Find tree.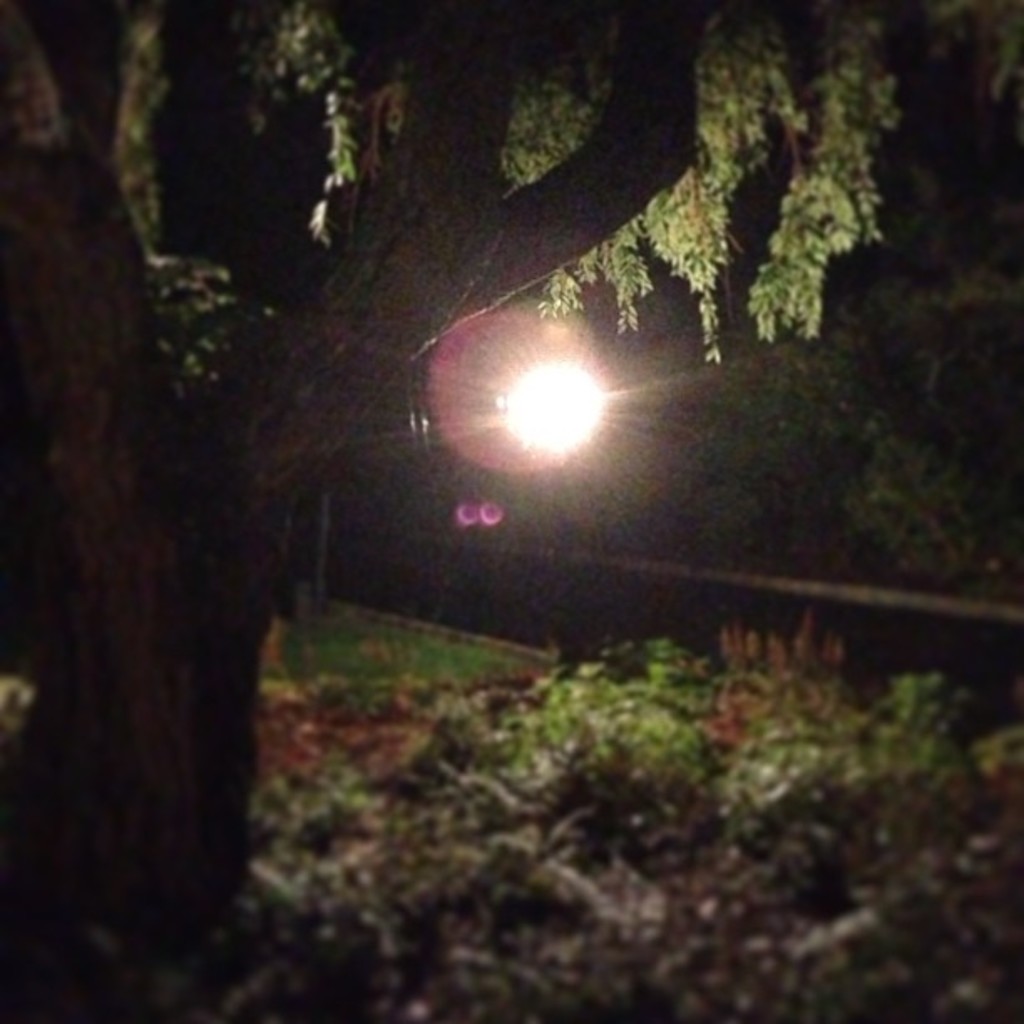
[x1=0, y1=0, x2=1022, y2=1022].
